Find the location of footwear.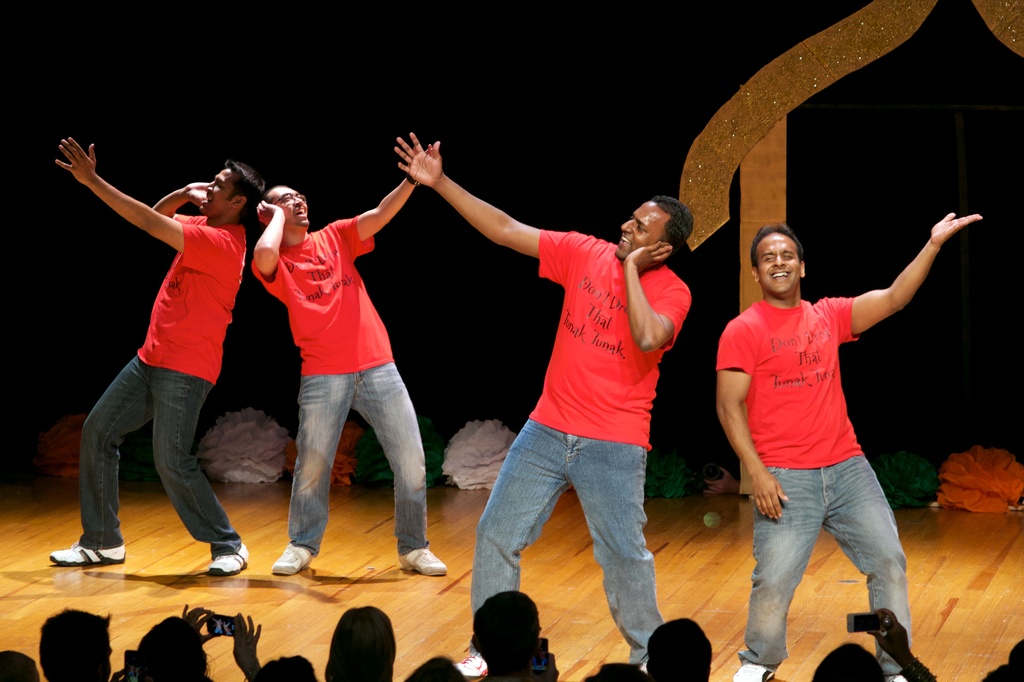
Location: 206, 539, 249, 578.
